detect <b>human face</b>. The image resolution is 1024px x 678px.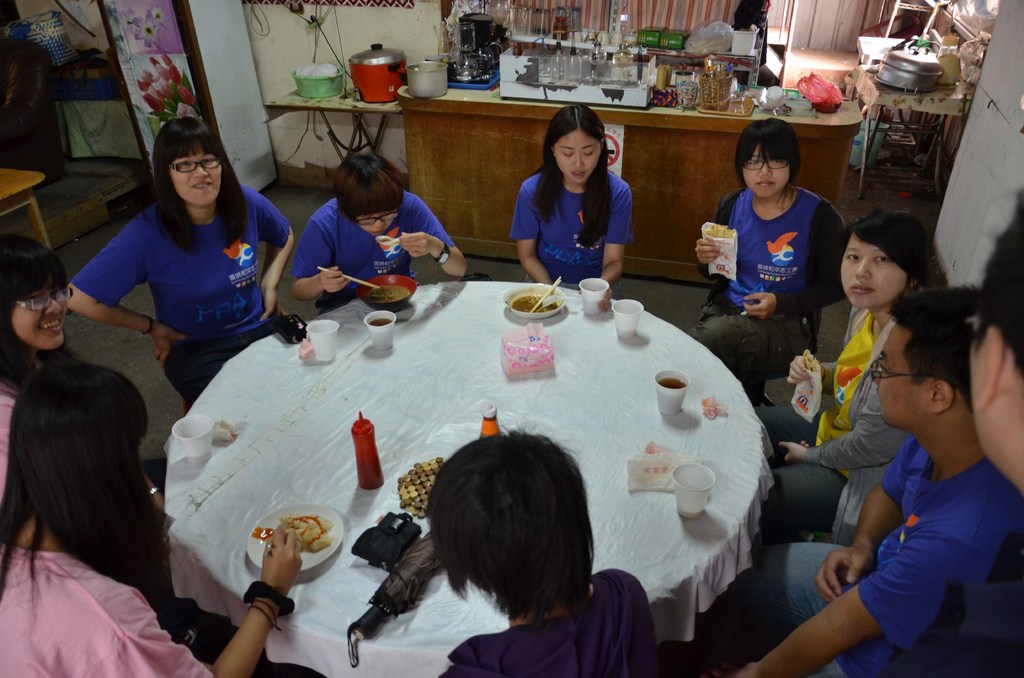
region(871, 324, 934, 423).
